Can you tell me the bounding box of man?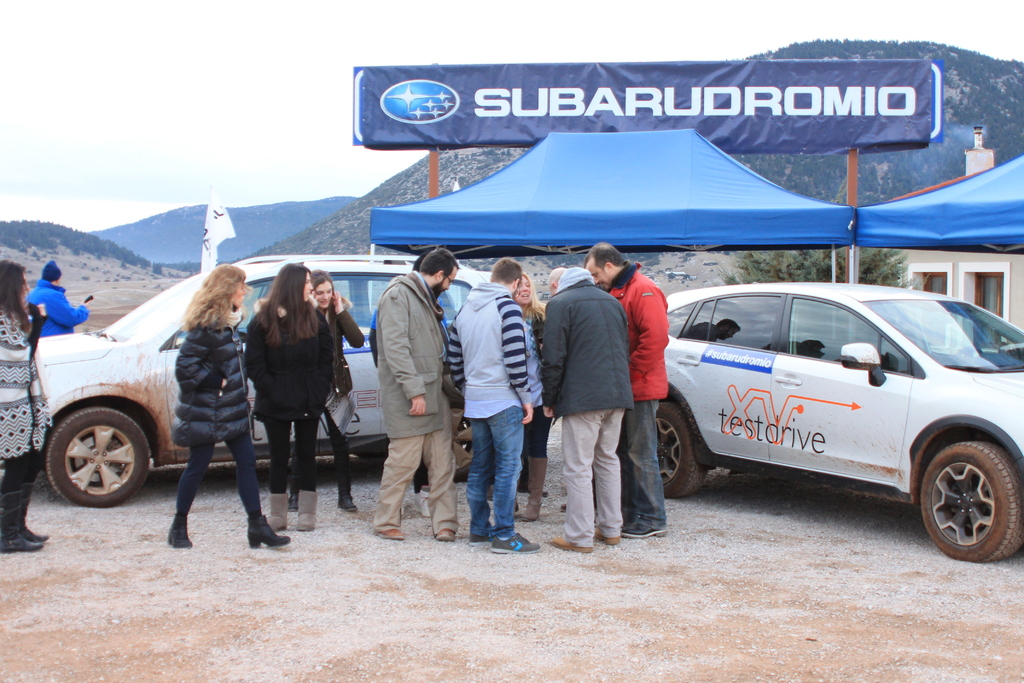
bbox(535, 263, 632, 559).
